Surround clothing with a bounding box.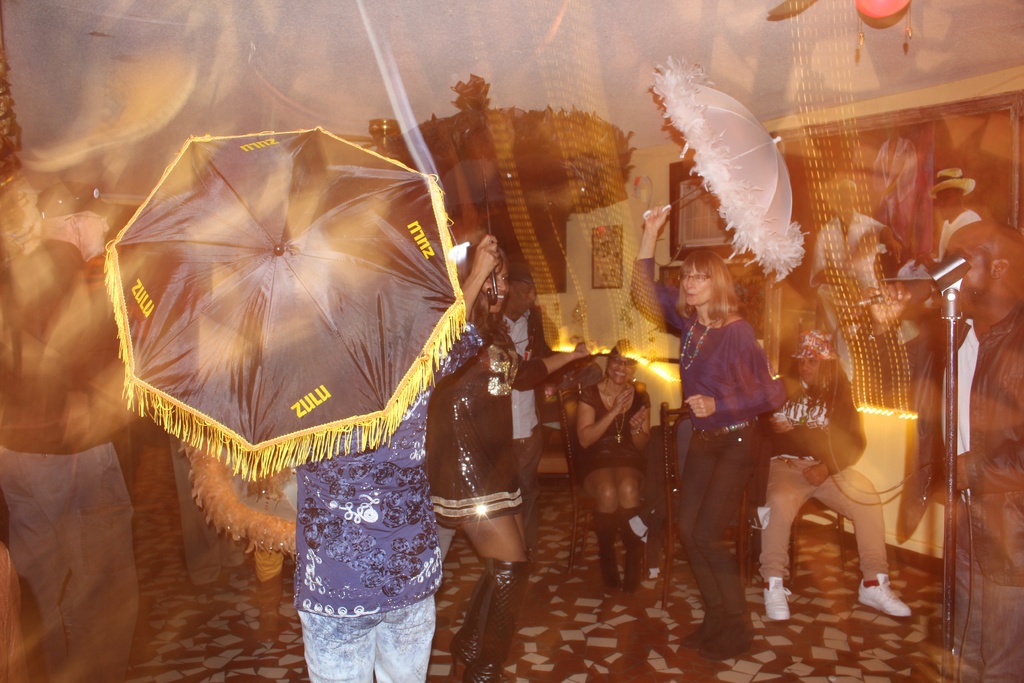
929 206 982 279.
